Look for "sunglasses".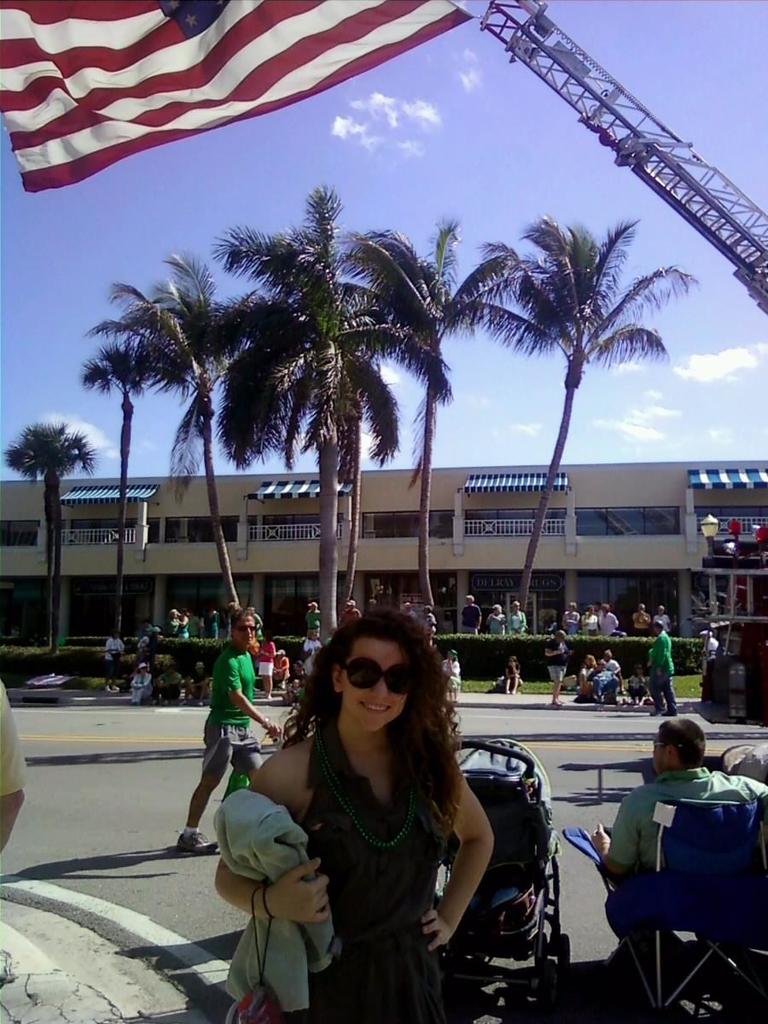
Found: <box>340,660,415,689</box>.
